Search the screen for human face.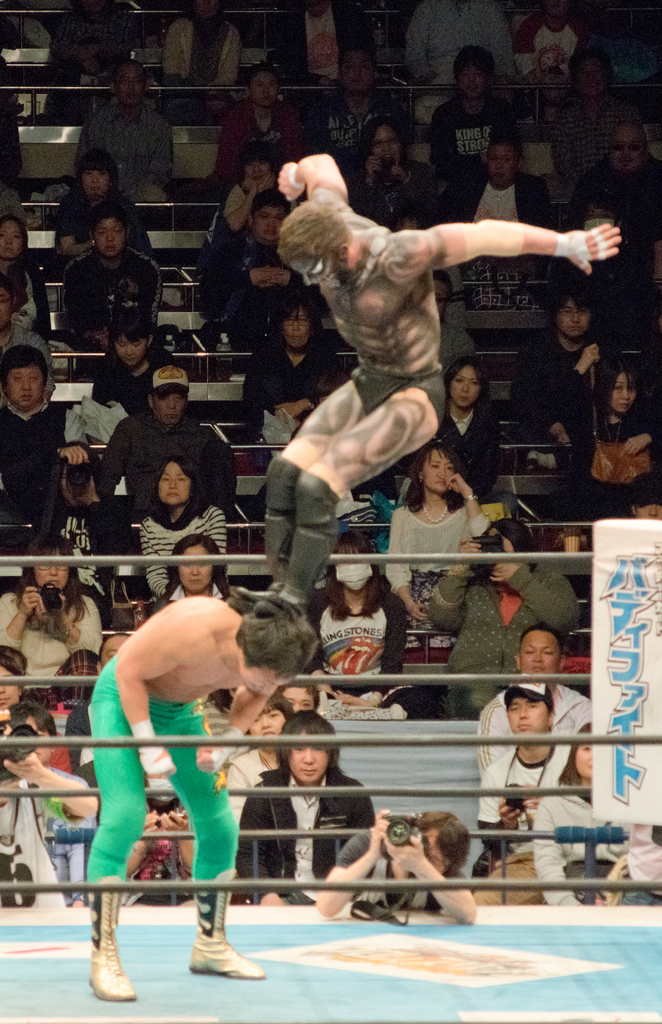
Found at 574/58/606/95.
